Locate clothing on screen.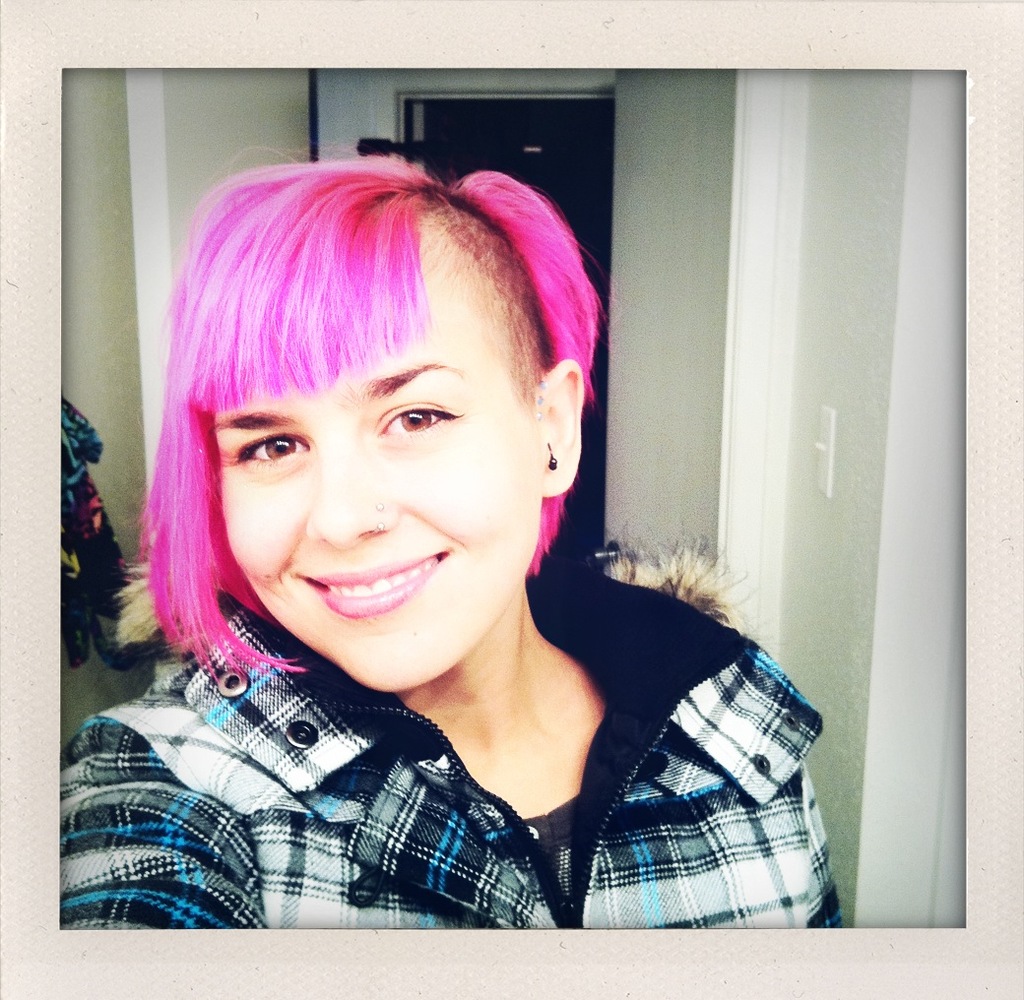
On screen at <box>54,555,845,927</box>.
